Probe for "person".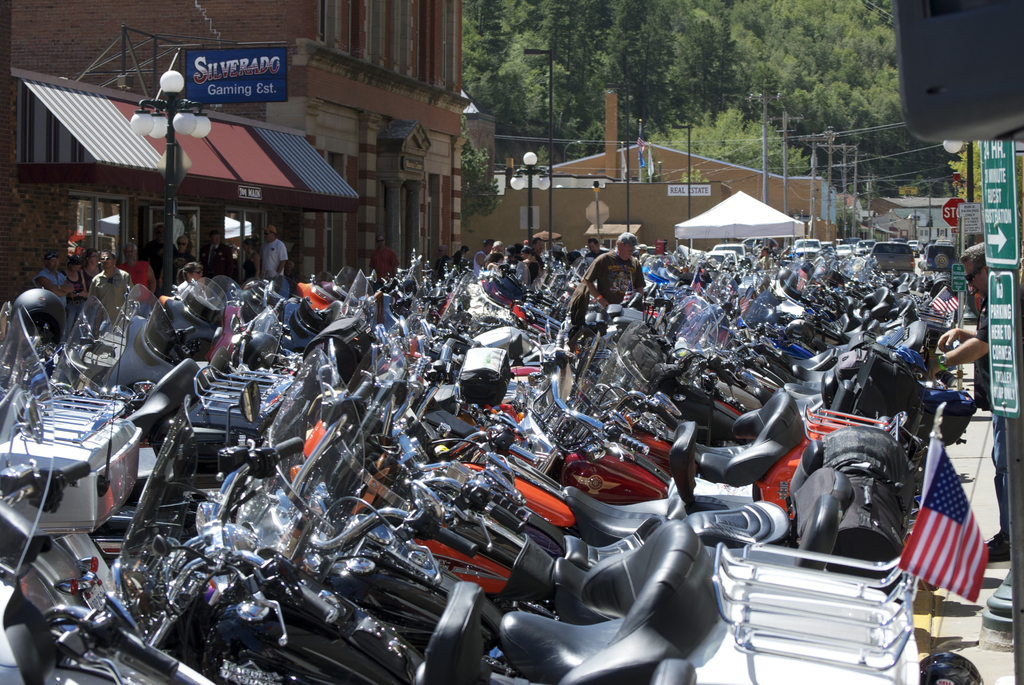
Probe result: bbox=[583, 227, 648, 307].
